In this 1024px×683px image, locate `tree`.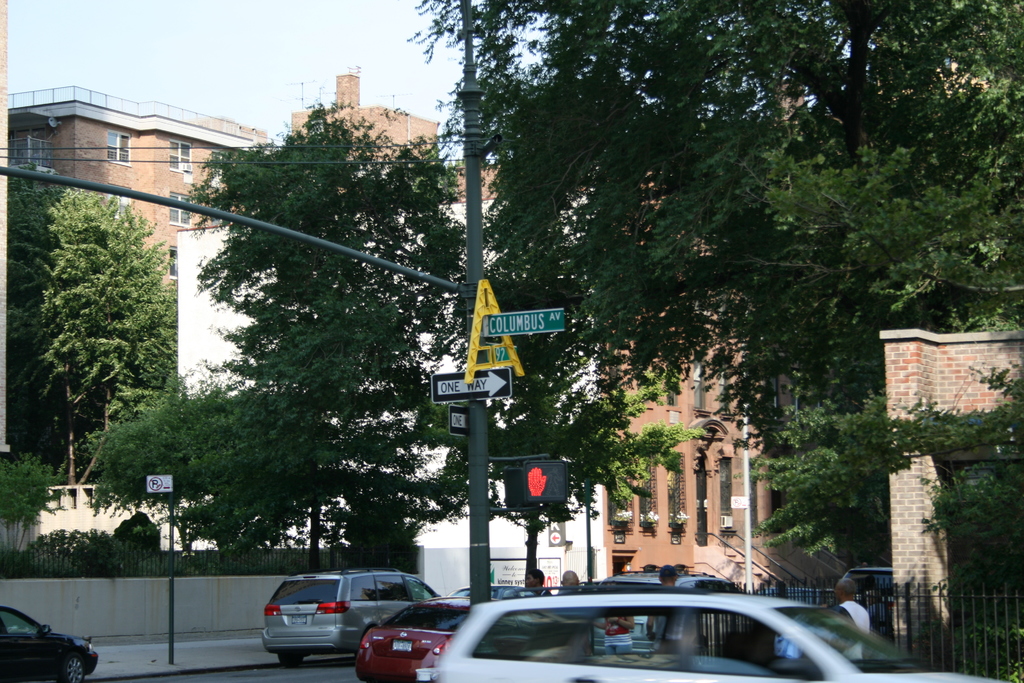
Bounding box: <region>745, 365, 1023, 614</region>.
